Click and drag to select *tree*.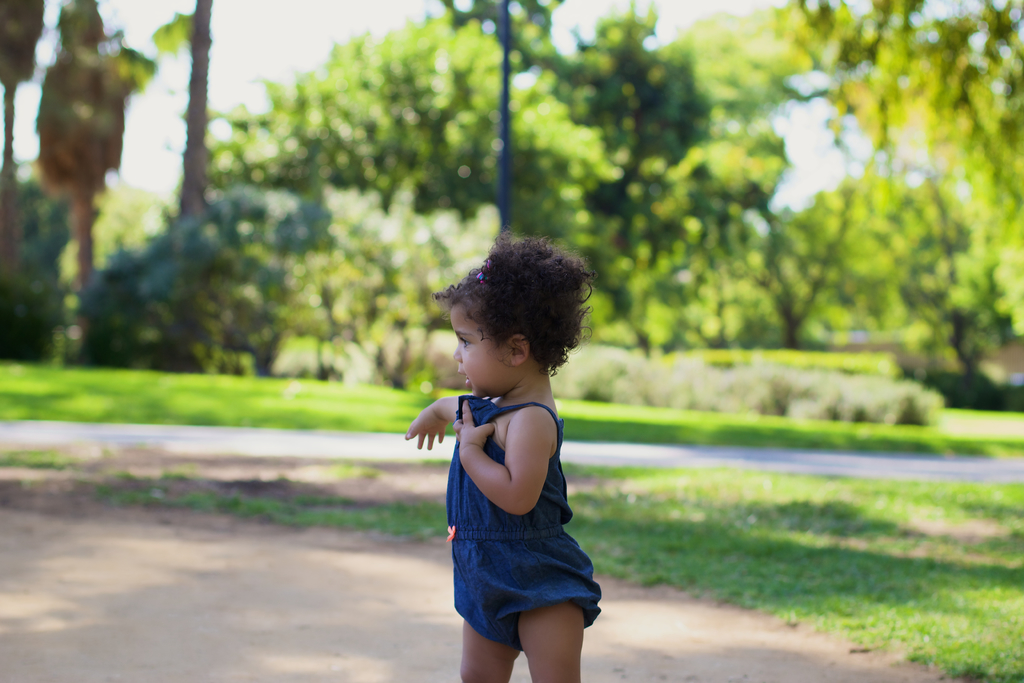
Selection: [left=509, top=0, right=1023, bottom=416].
